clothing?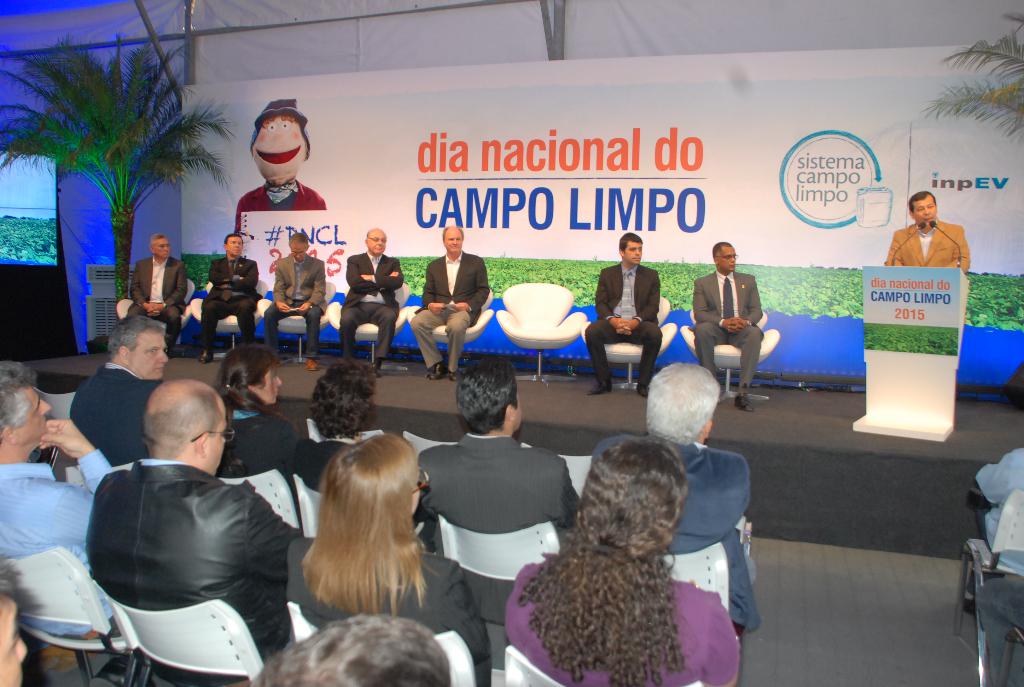
select_region(237, 174, 326, 229)
